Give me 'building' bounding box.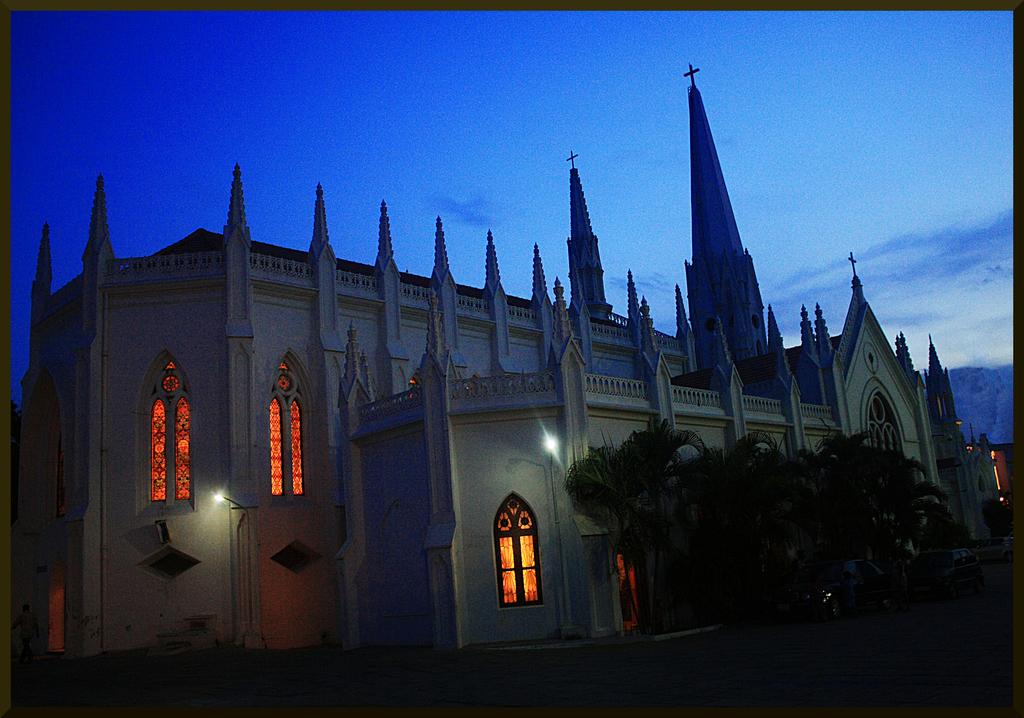
{"left": 16, "top": 63, "right": 1013, "bottom": 691}.
